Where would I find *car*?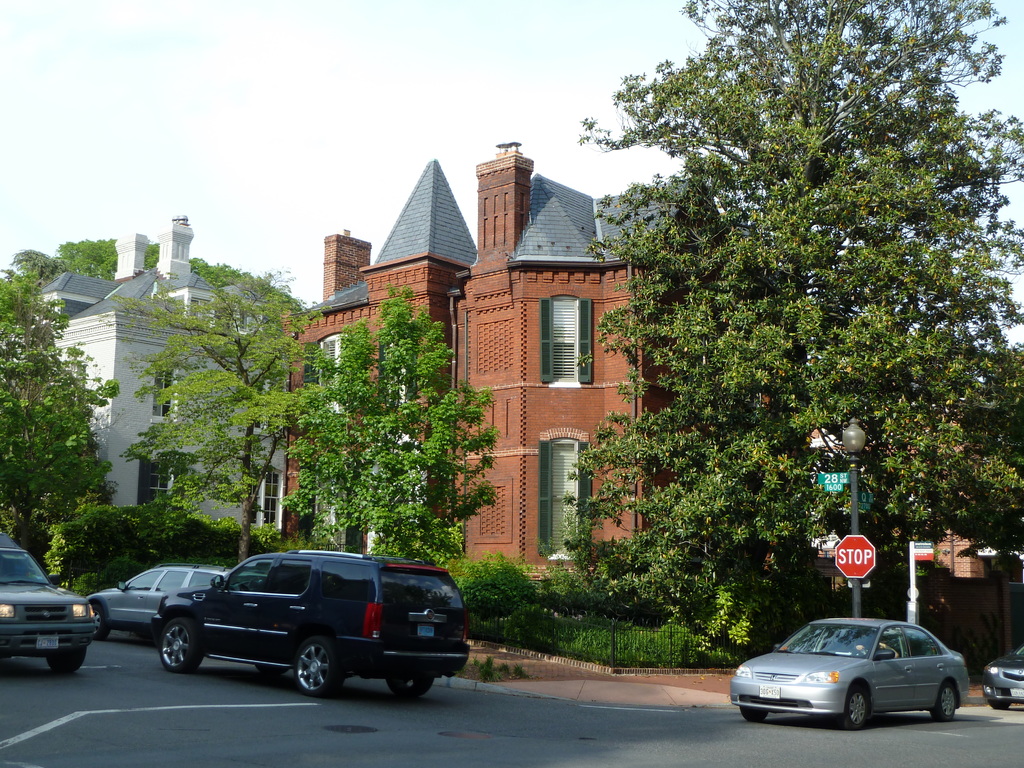
At <bbox>158, 548, 468, 696</bbox>.
